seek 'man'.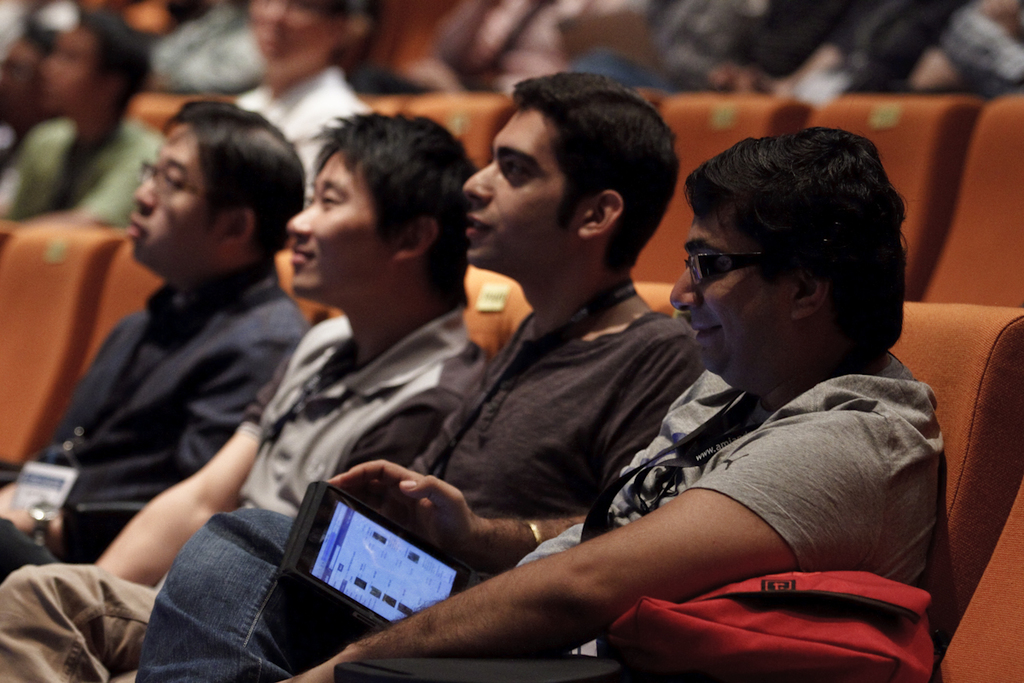
locate(93, 116, 486, 592).
